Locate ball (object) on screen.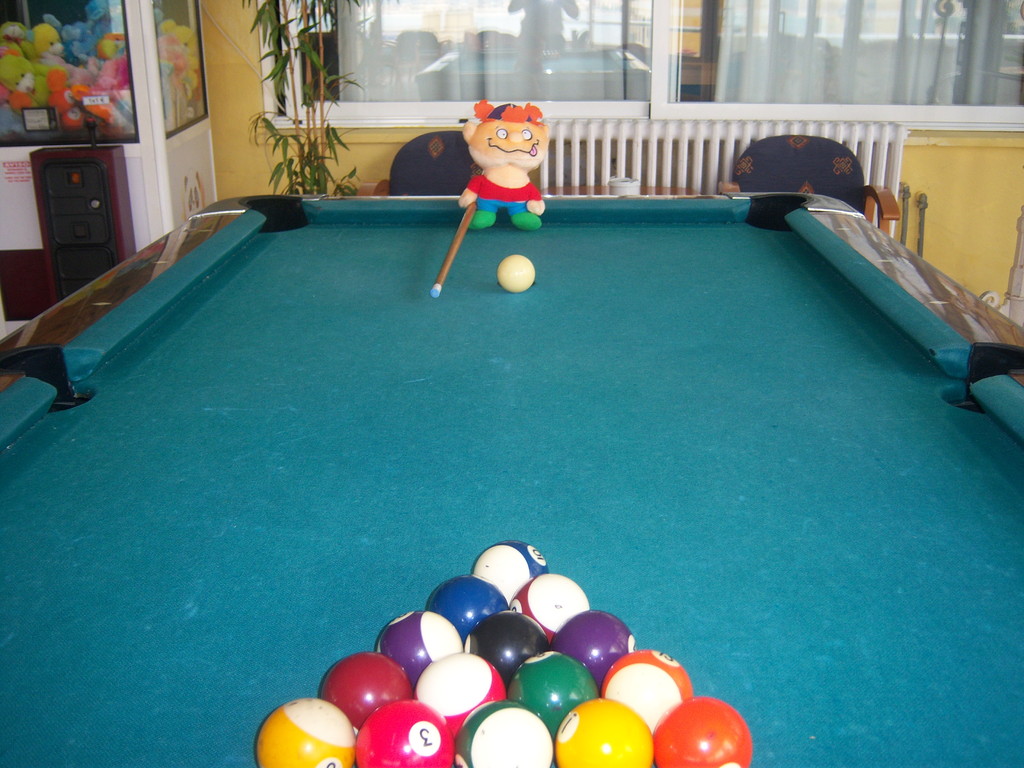
On screen at [493,256,533,294].
